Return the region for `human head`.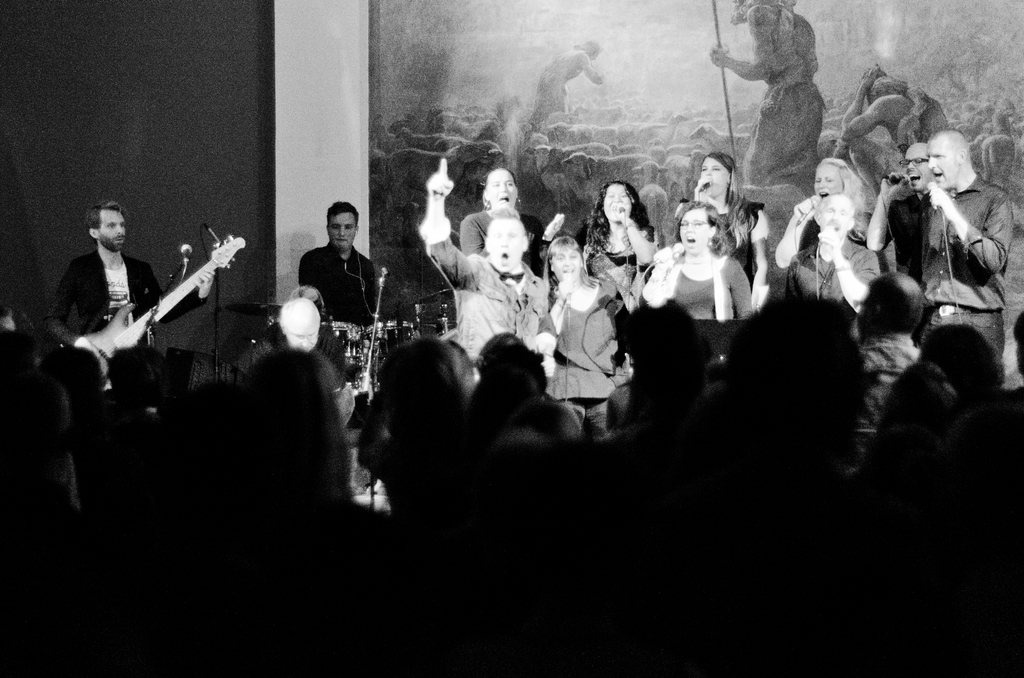
<bbox>862, 72, 915, 101</bbox>.
